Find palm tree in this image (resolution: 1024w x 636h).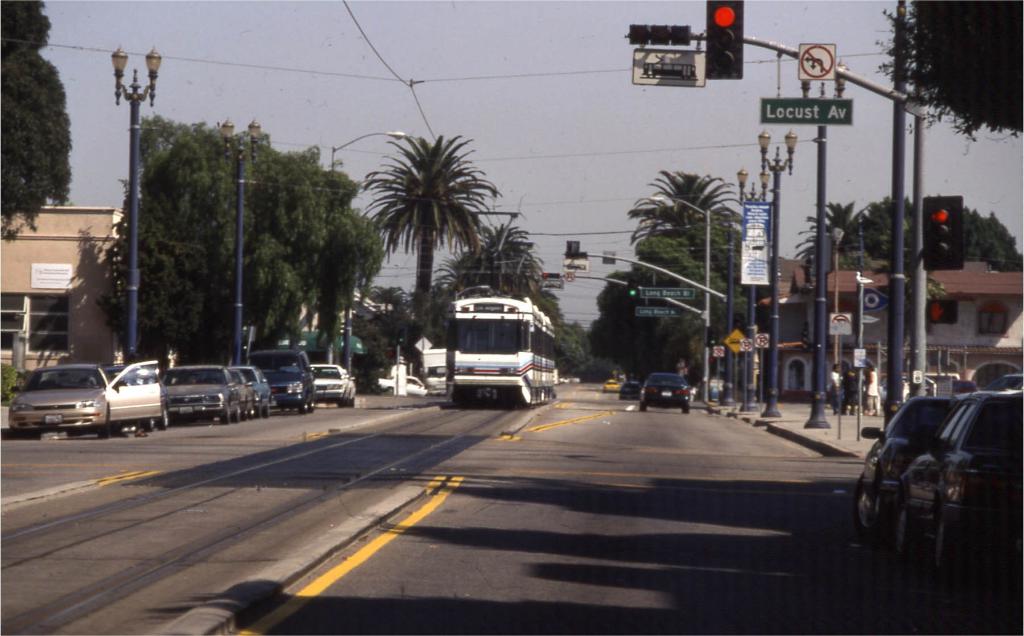
[787, 201, 873, 300].
